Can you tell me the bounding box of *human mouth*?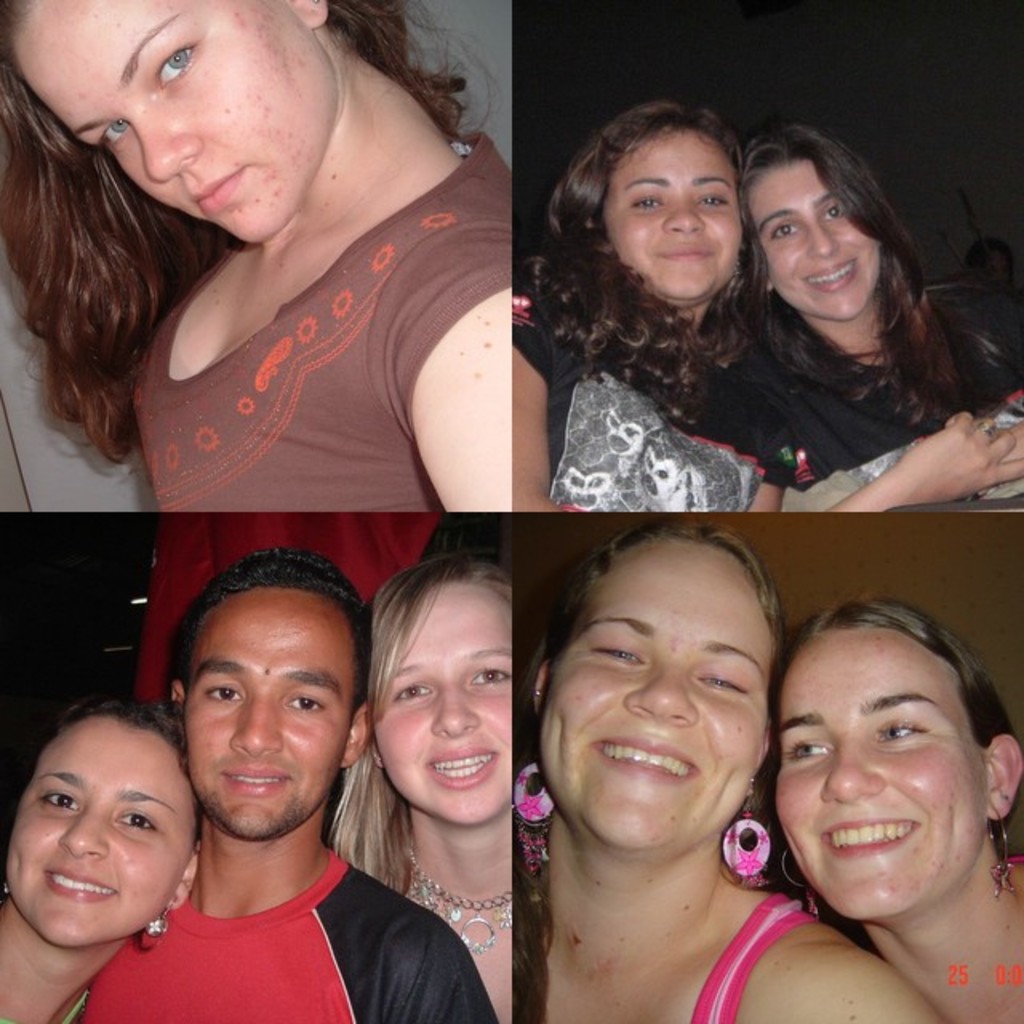
829, 808, 920, 850.
